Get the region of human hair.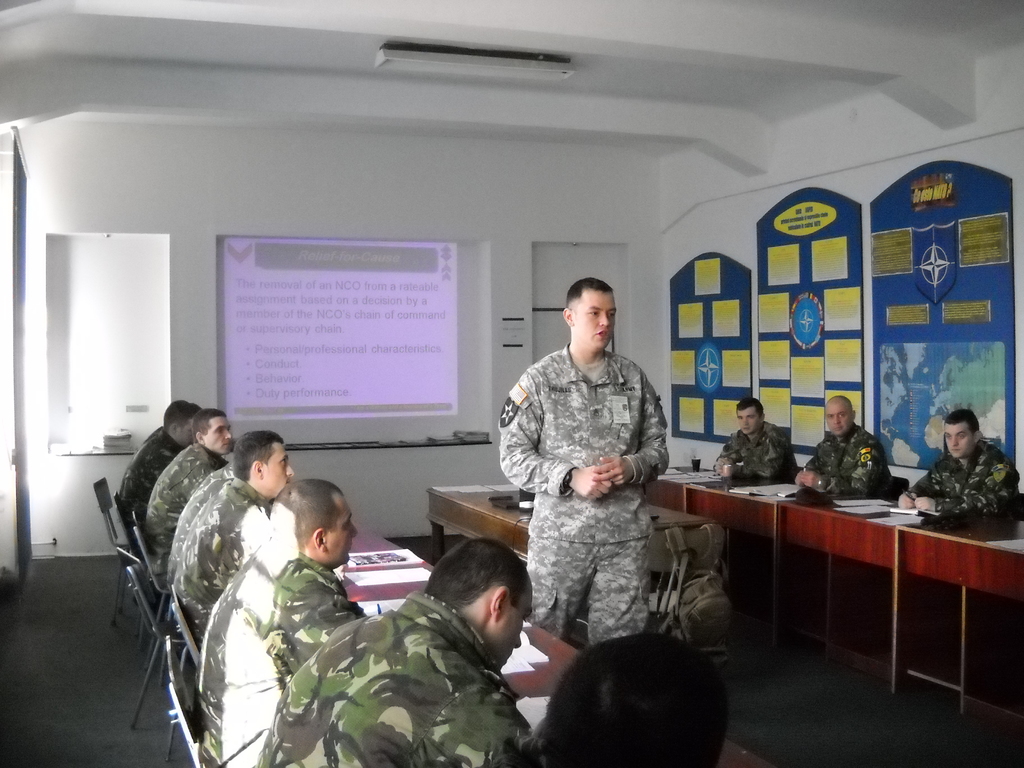
x1=426, y1=538, x2=527, y2=609.
